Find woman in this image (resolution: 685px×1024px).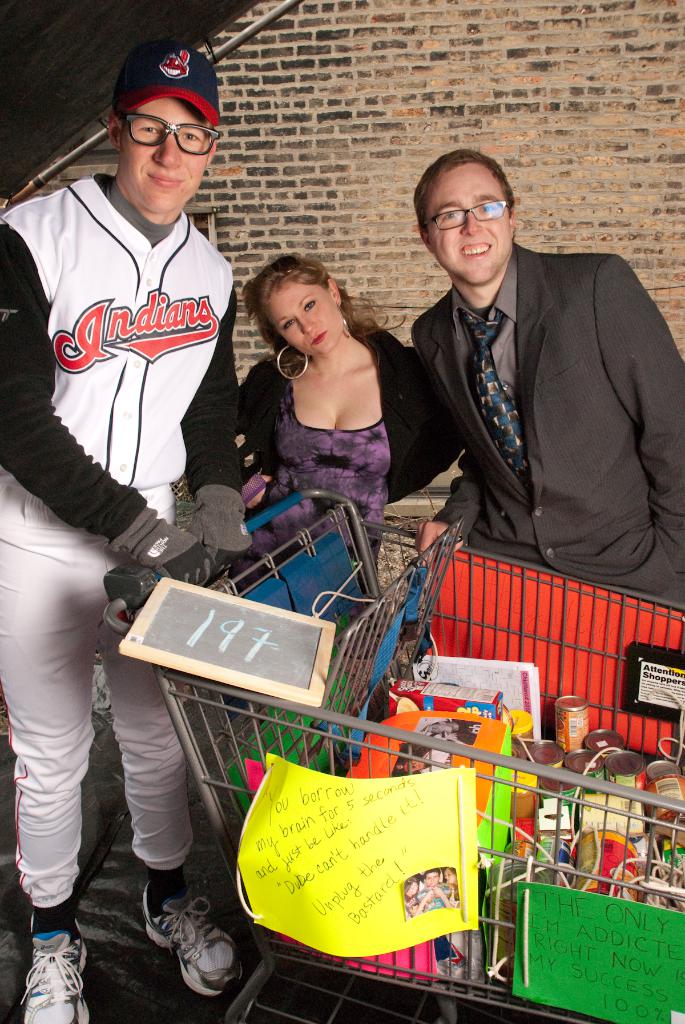
pyautogui.locateOnScreen(223, 244, 425, 545).
